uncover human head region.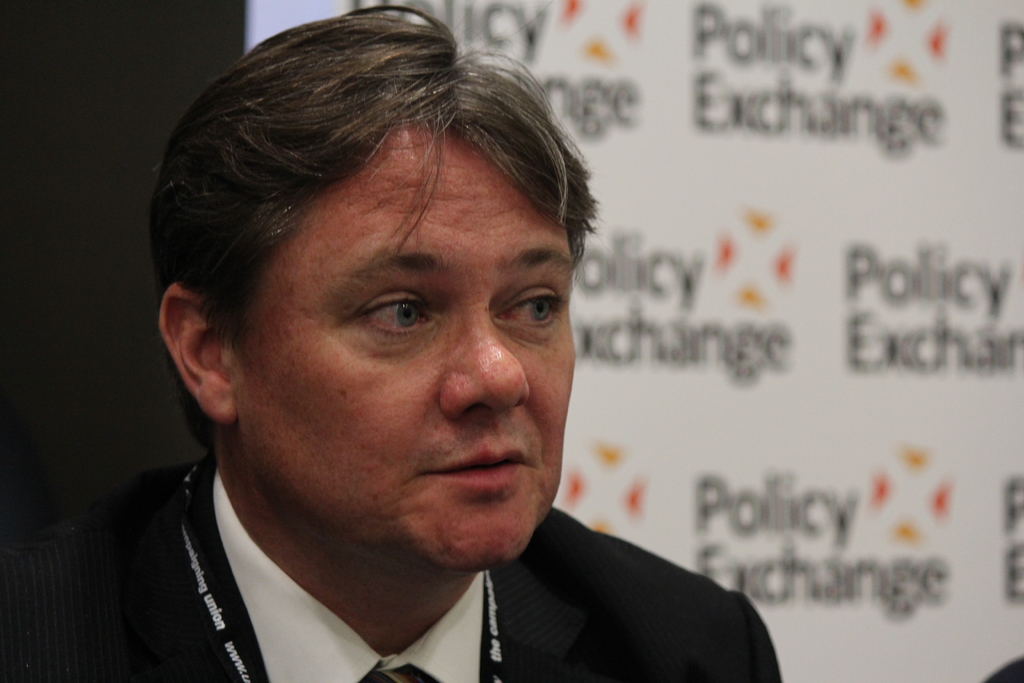
Uncovered: bbox=(152, 28, 603, 561).
